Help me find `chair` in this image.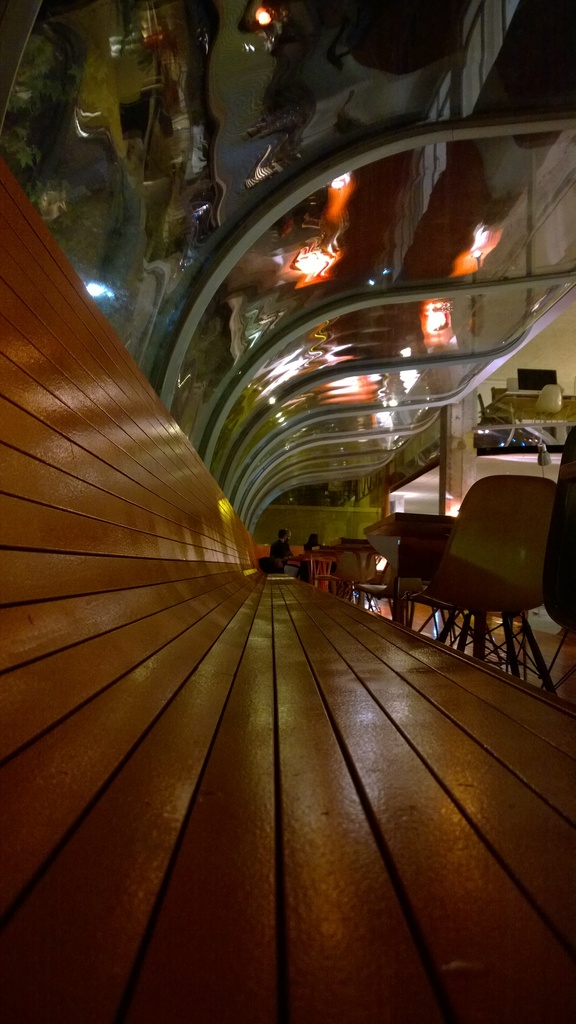
Found it: x1=534, y1=435, x2=575, y2=714.
